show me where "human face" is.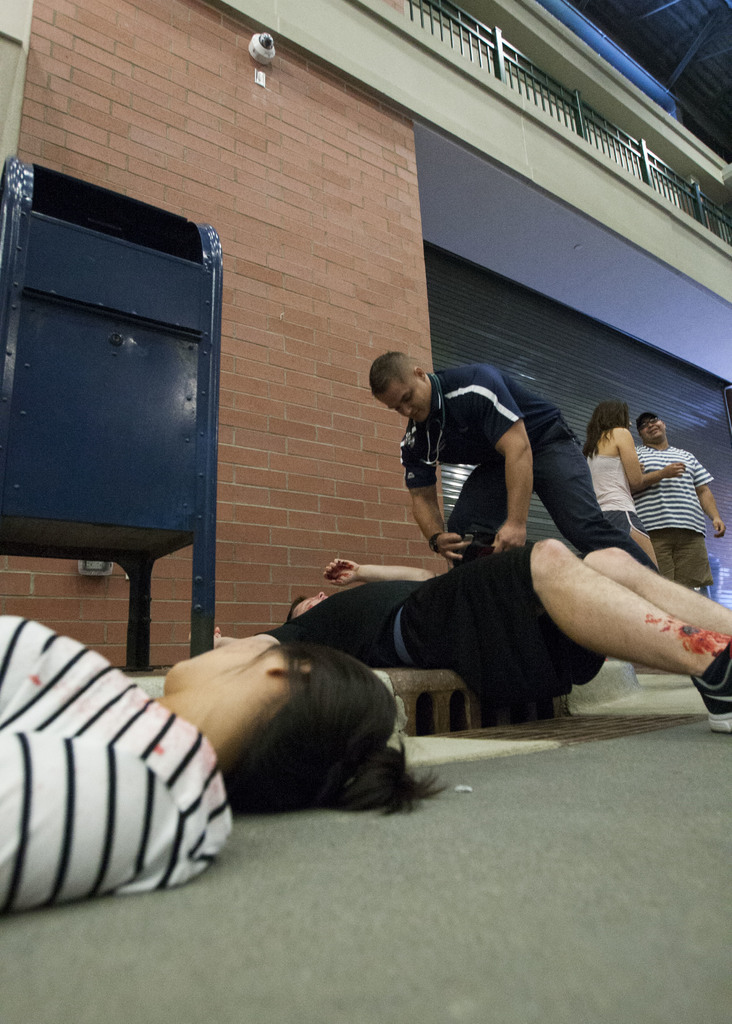
"human face" is at <region>629, 412, 631, 431</region>.
